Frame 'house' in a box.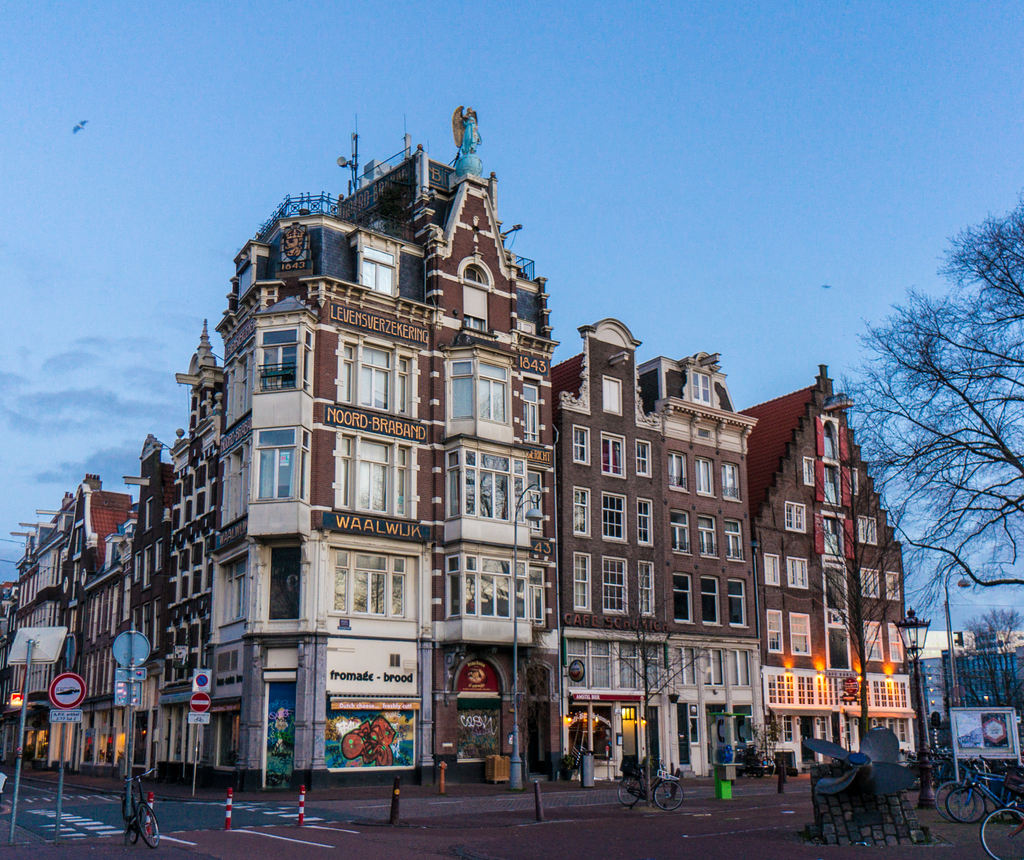
bbox=(544, 314, 764, 788).
